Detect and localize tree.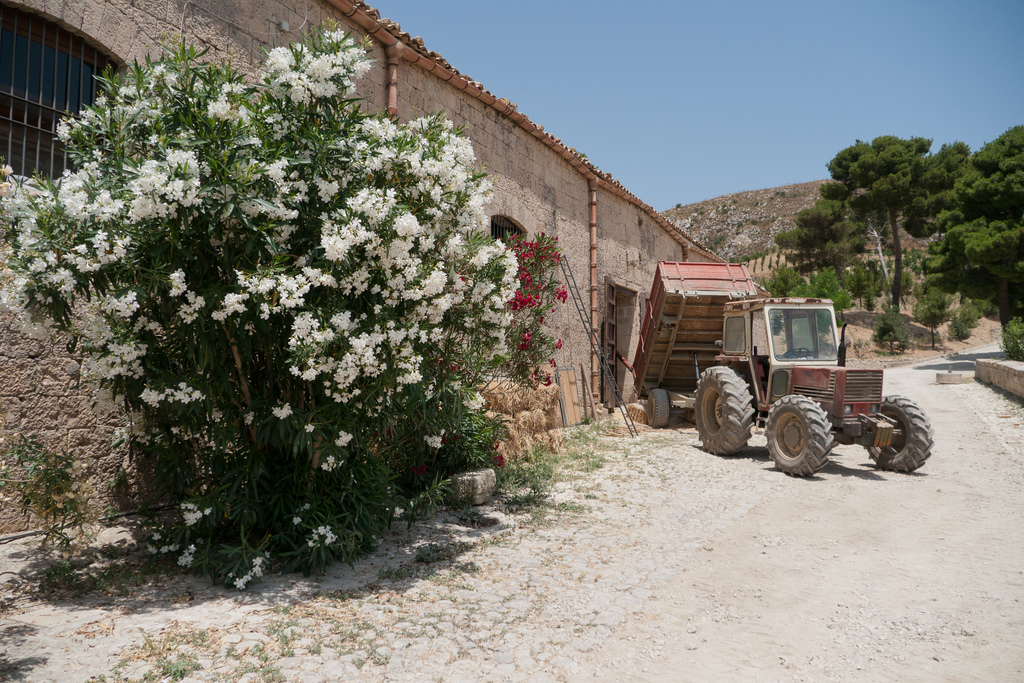
Localized at detection(821, 131, 930, 308).
